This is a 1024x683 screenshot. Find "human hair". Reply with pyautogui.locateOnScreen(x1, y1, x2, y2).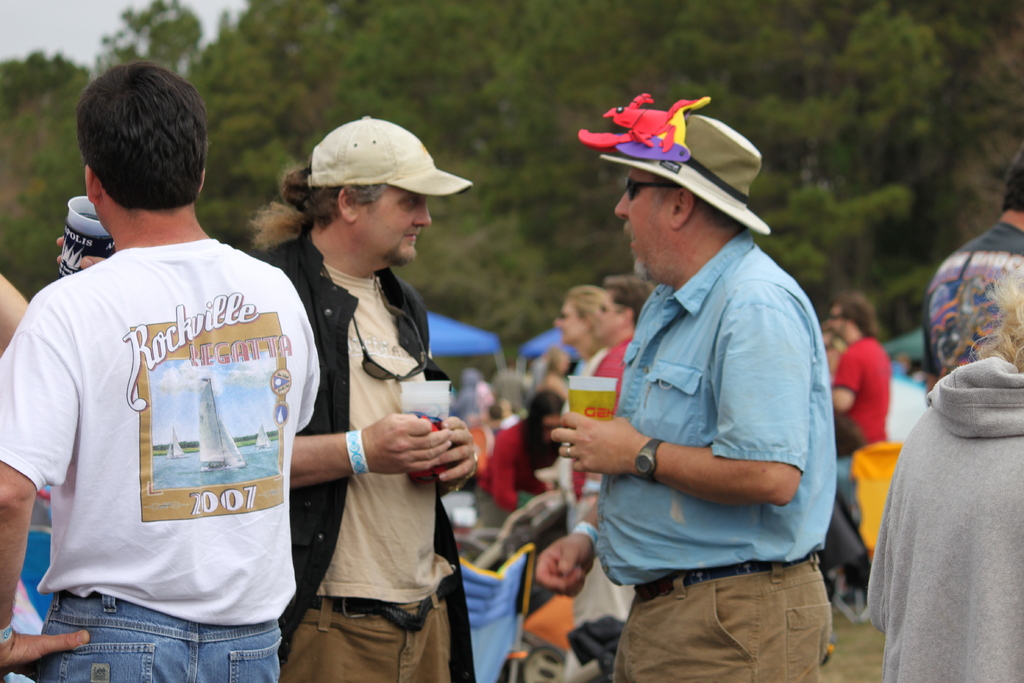
pyautogui.locateOnScreen(970, 265, 1023, 370).
